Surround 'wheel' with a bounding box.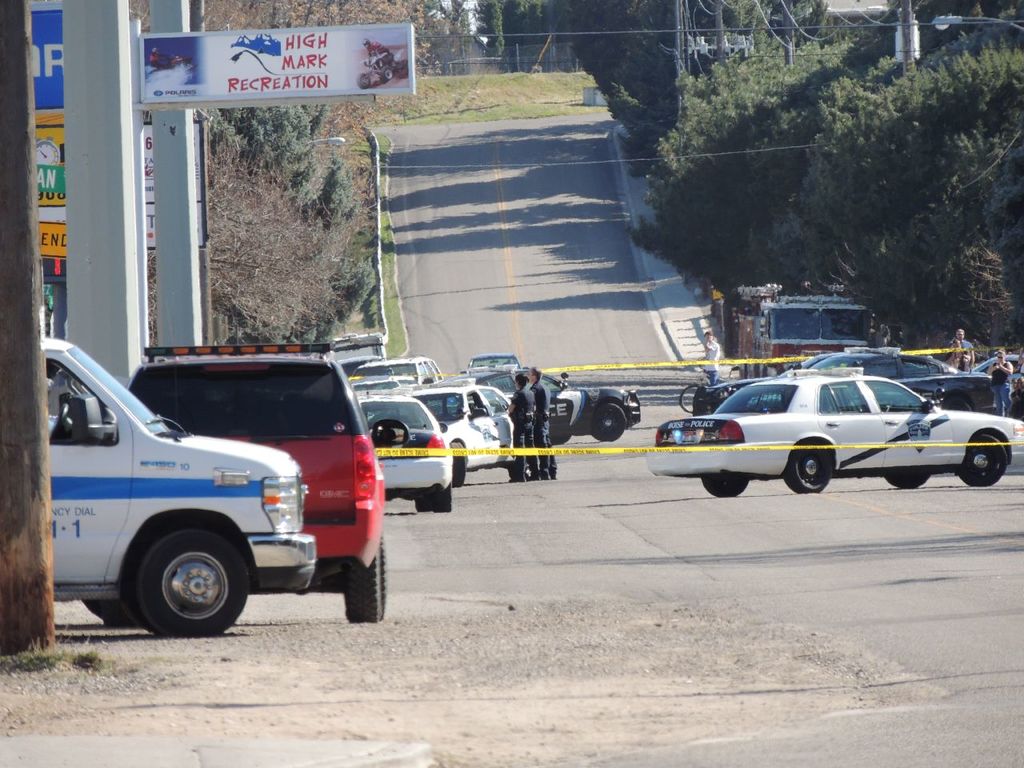
[680, 384, 693, 414].
